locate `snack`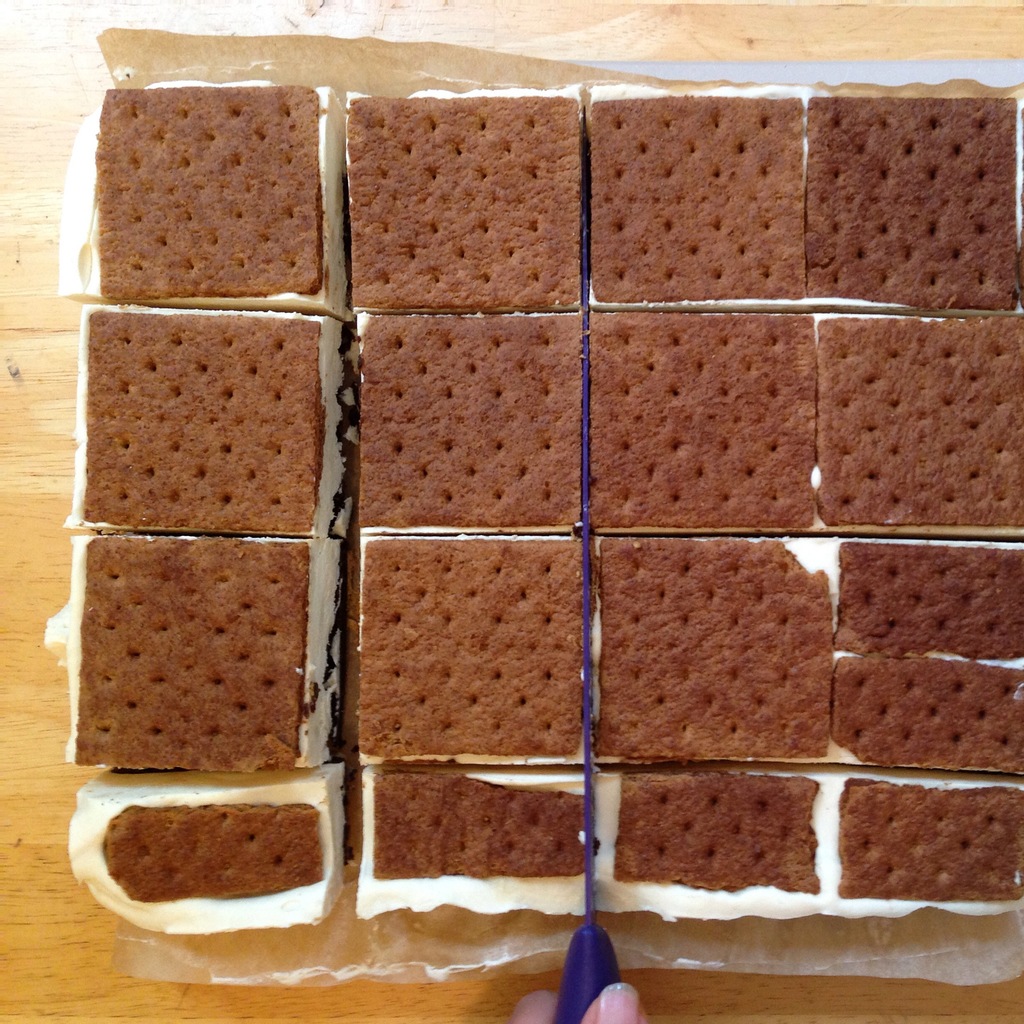
bbox=(68, 526, 364, 767)
